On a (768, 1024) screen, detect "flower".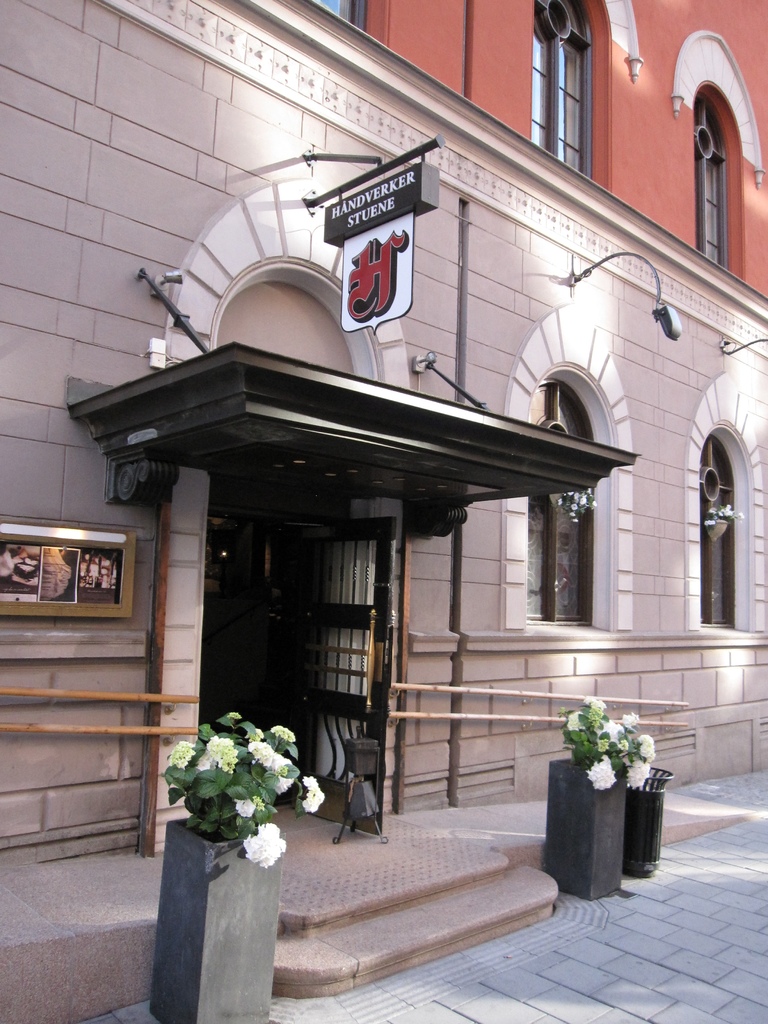
273 753 291 769.
